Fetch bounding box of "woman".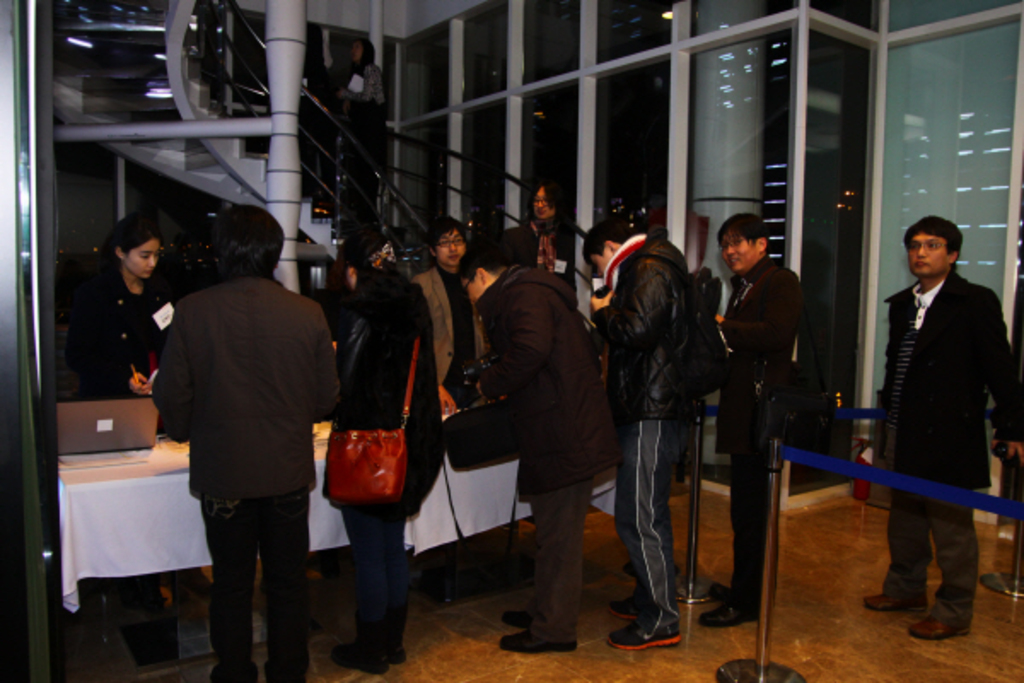
Bbox: <region>526, 179, 575, 297</region>.
